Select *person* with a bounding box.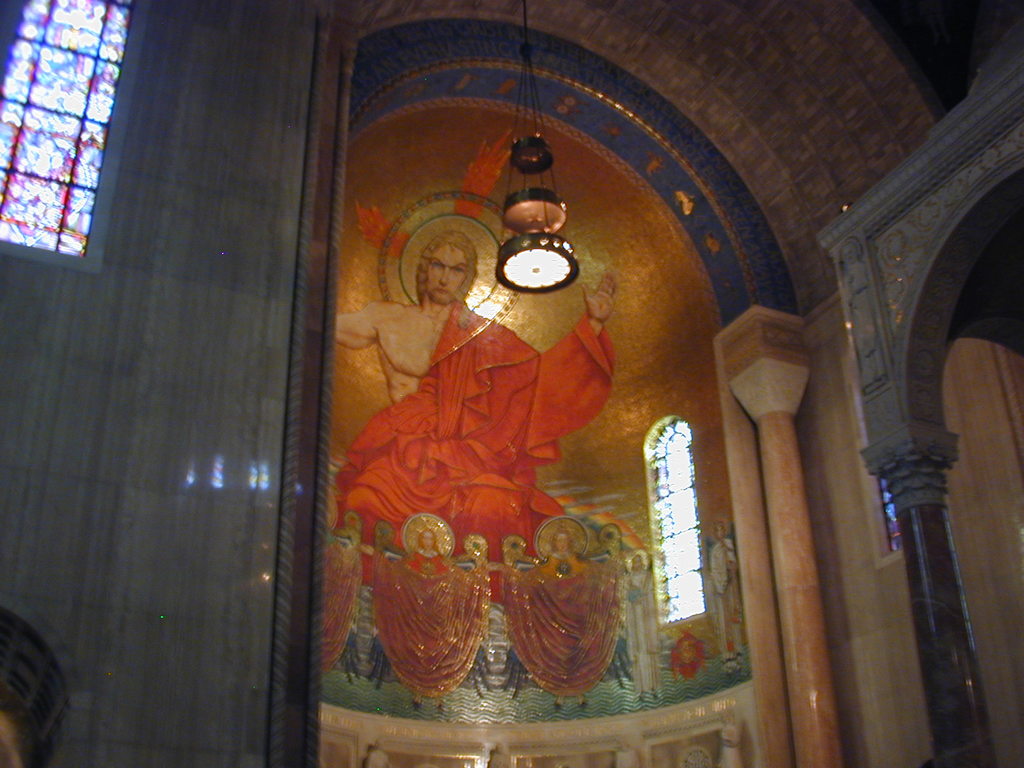
495:527:625:708.
